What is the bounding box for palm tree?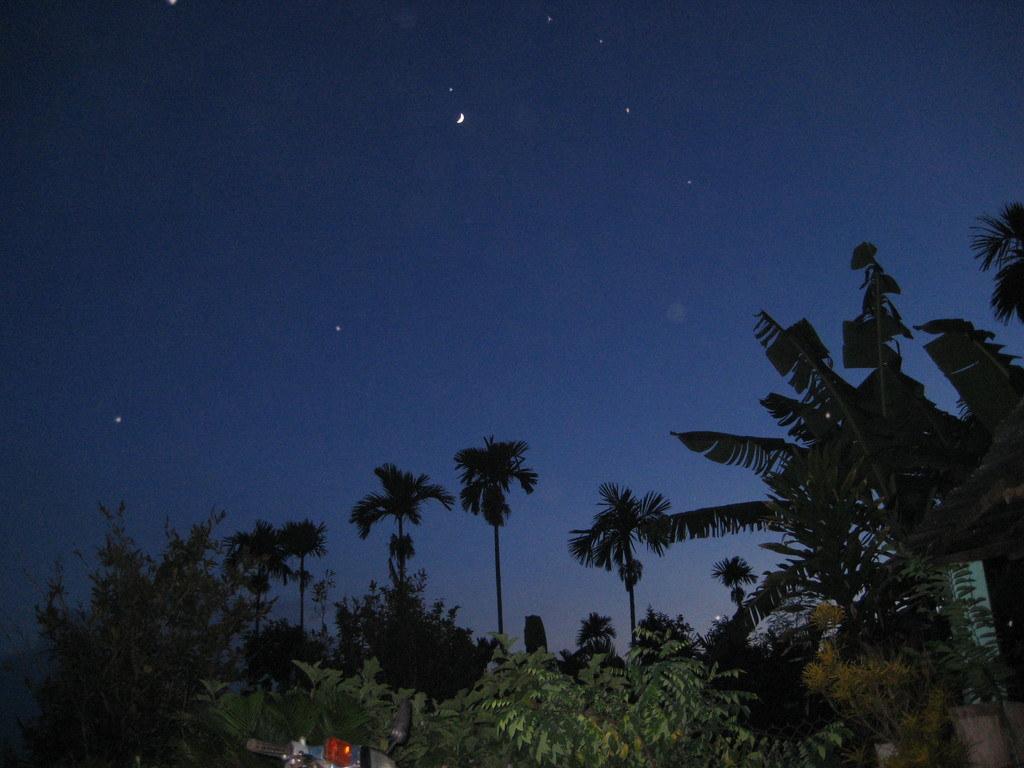
[x1=270, y1=518, x2=315, y2=631].
